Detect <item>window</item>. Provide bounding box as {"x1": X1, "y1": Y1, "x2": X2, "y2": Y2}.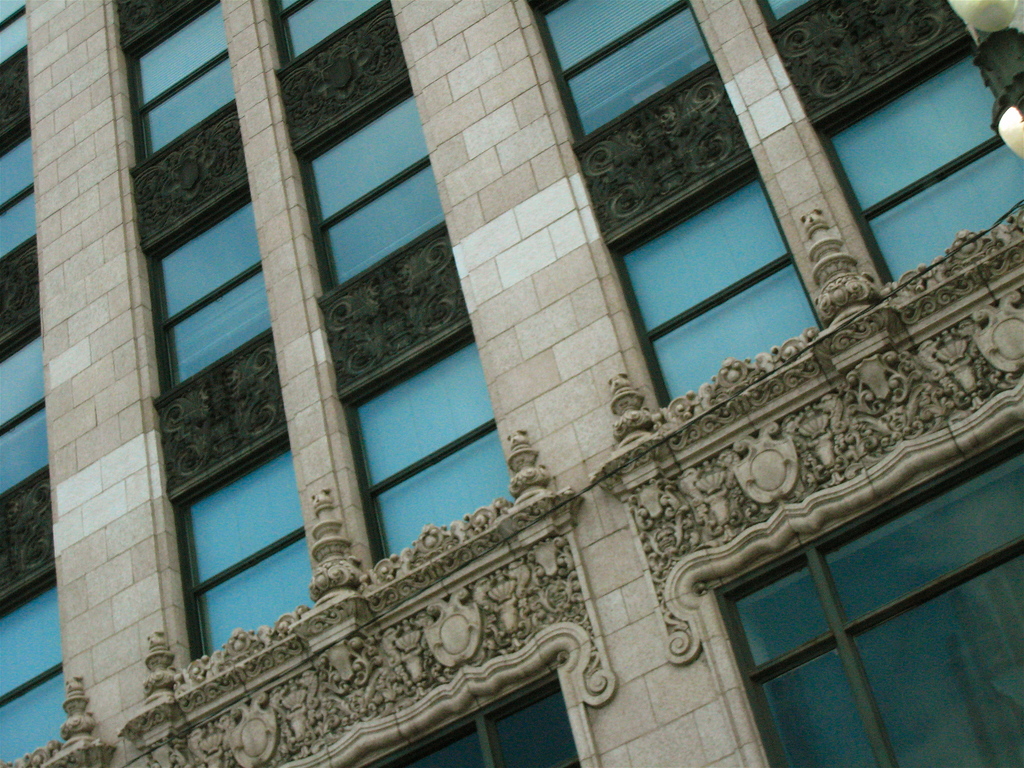
{"x1": 154, "y1": 193, "x2": 271, "y2": 385}.
